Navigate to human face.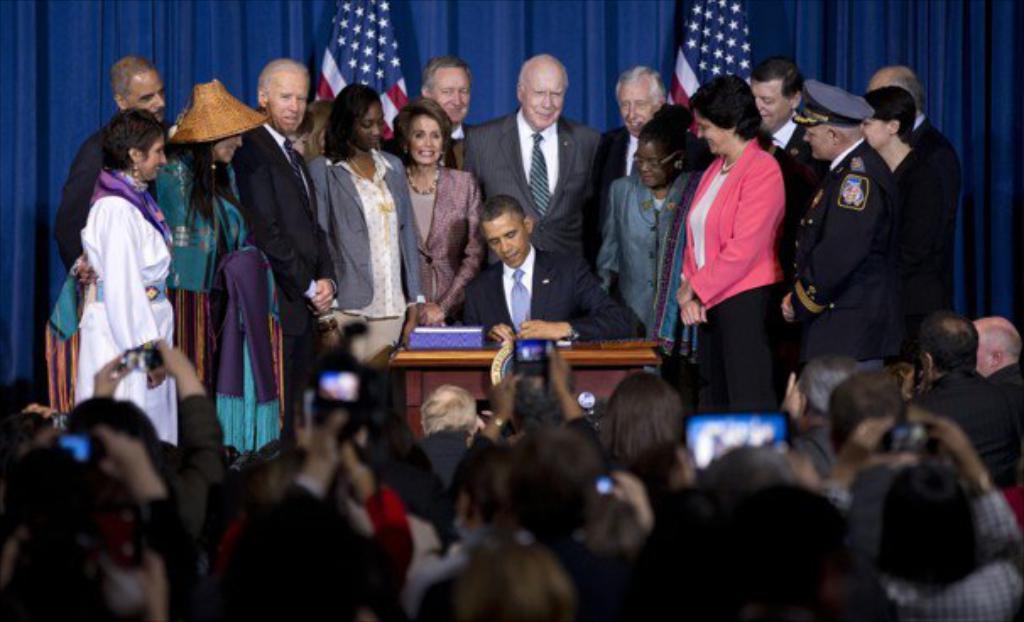
Navigation target: 411:112:443:166.
